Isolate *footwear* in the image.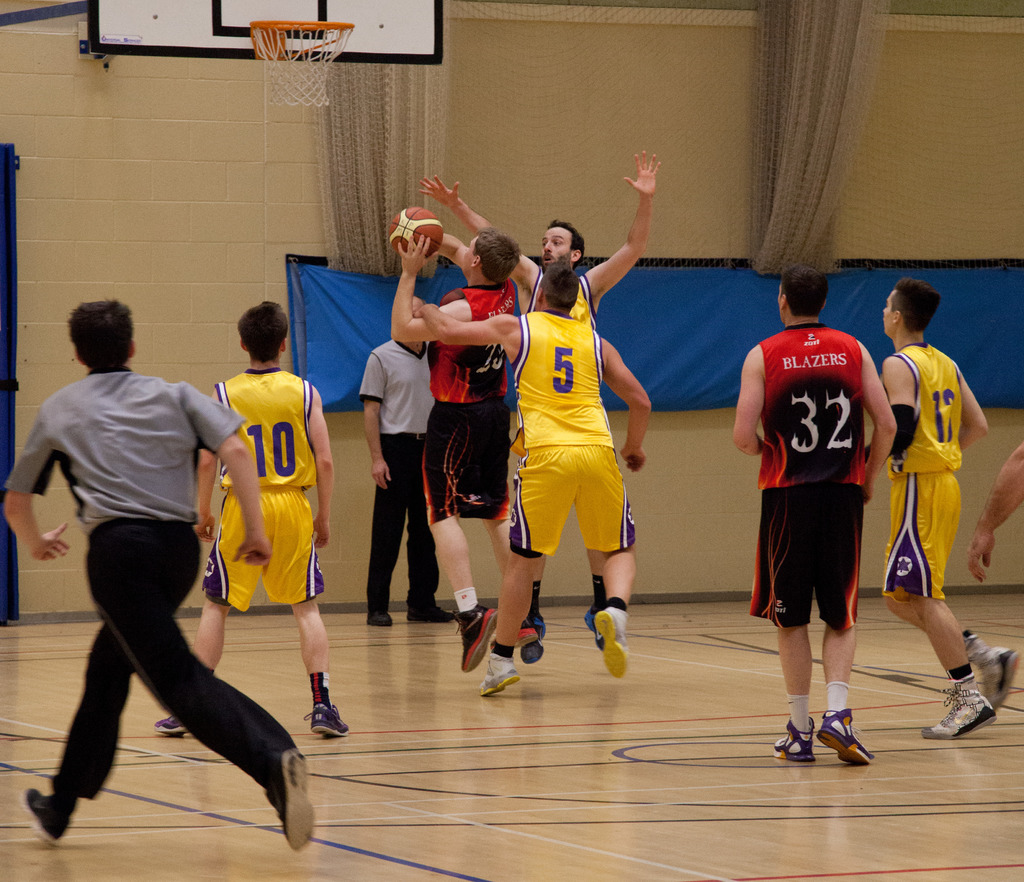
Isolated region: rect(303, 704, 351, 737).
